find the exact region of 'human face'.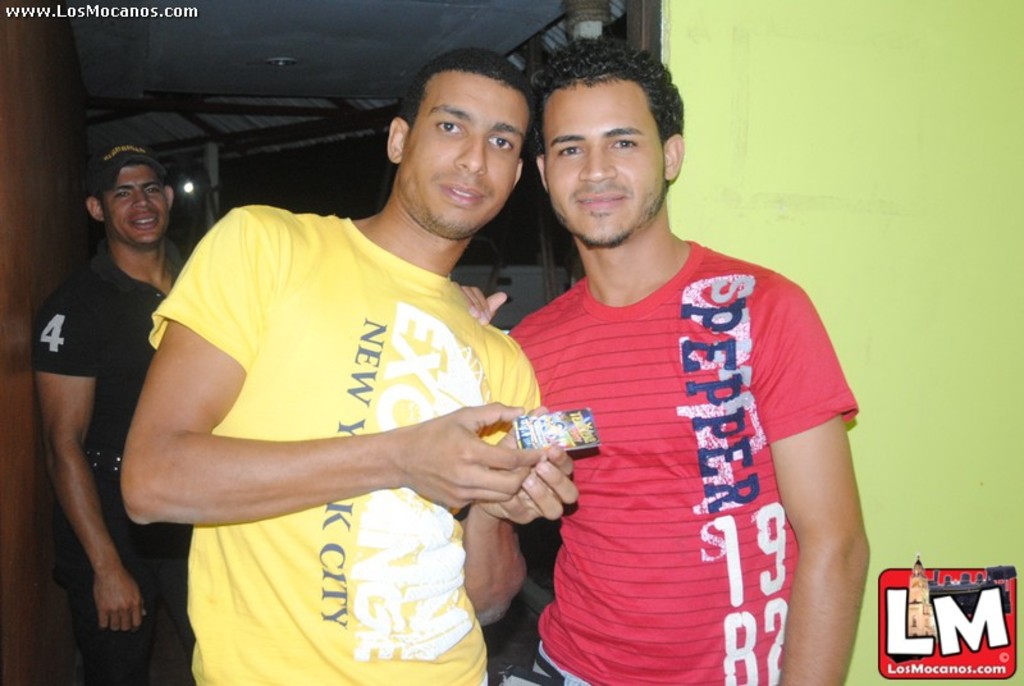
Exact region: {"x1": 544, "y1": 82, "x2": 667, "y2": 243}.
